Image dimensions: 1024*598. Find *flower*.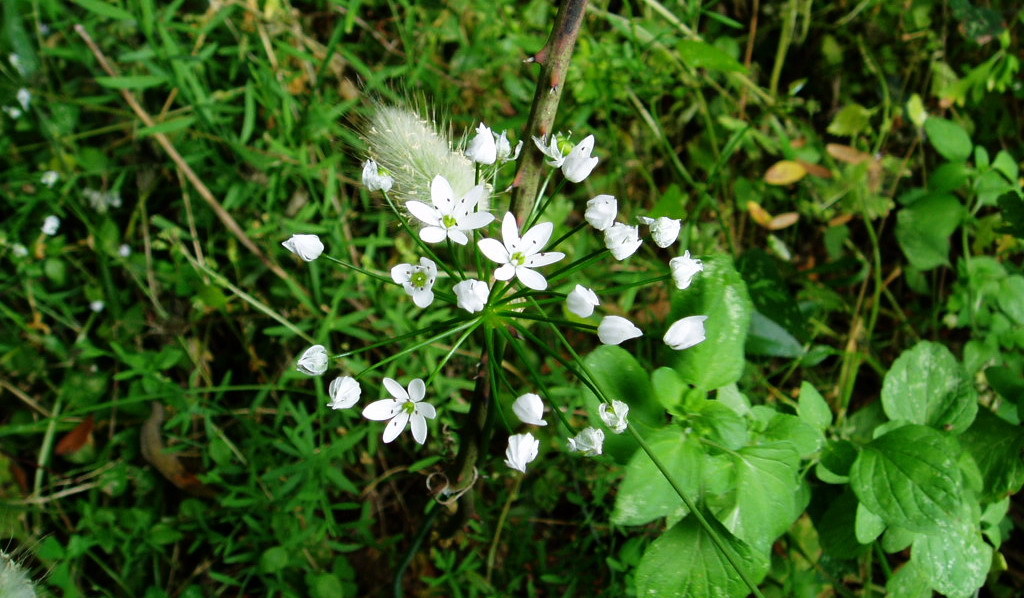
box=[299, 342, 324, 372].
